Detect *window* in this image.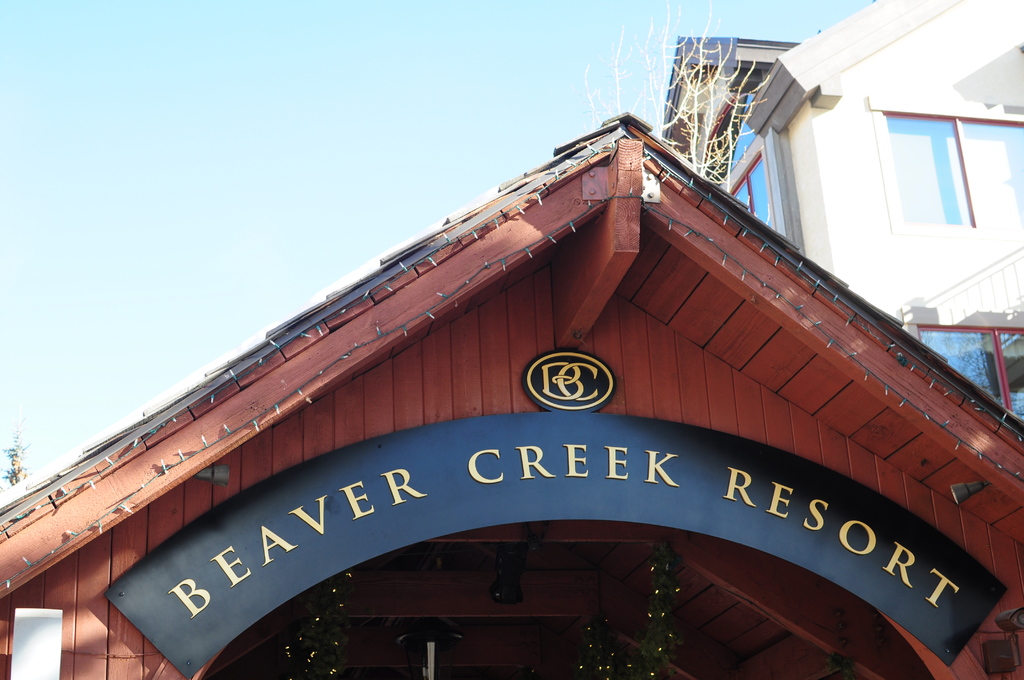
Detection: <region>716, 94, 792, 239</region>.
